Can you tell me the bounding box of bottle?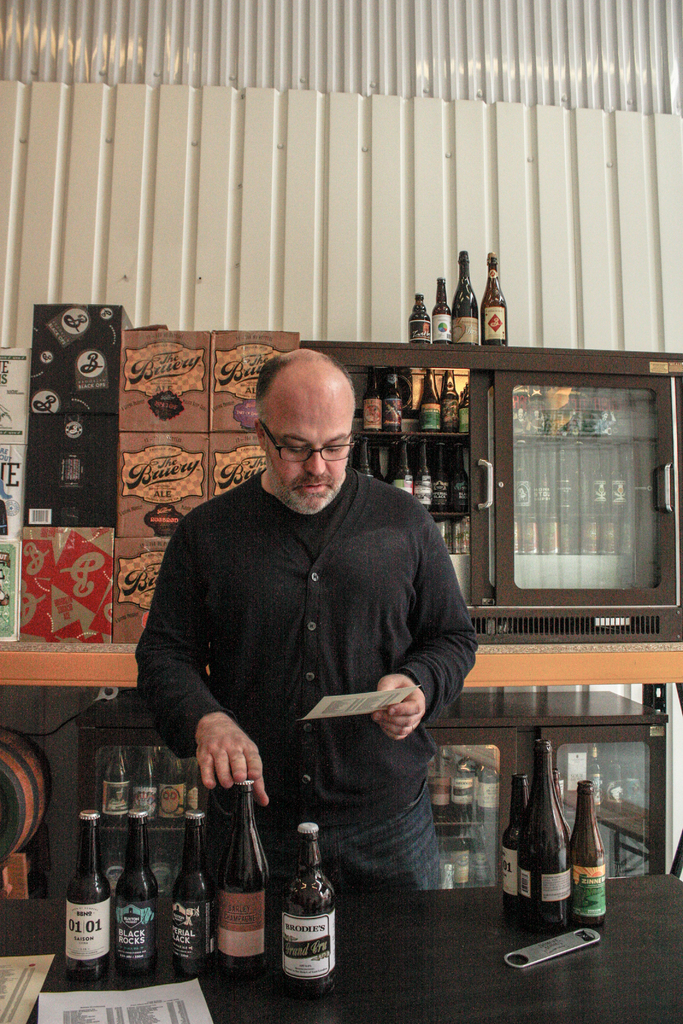
l=283, t=823, r=337, b=989.
